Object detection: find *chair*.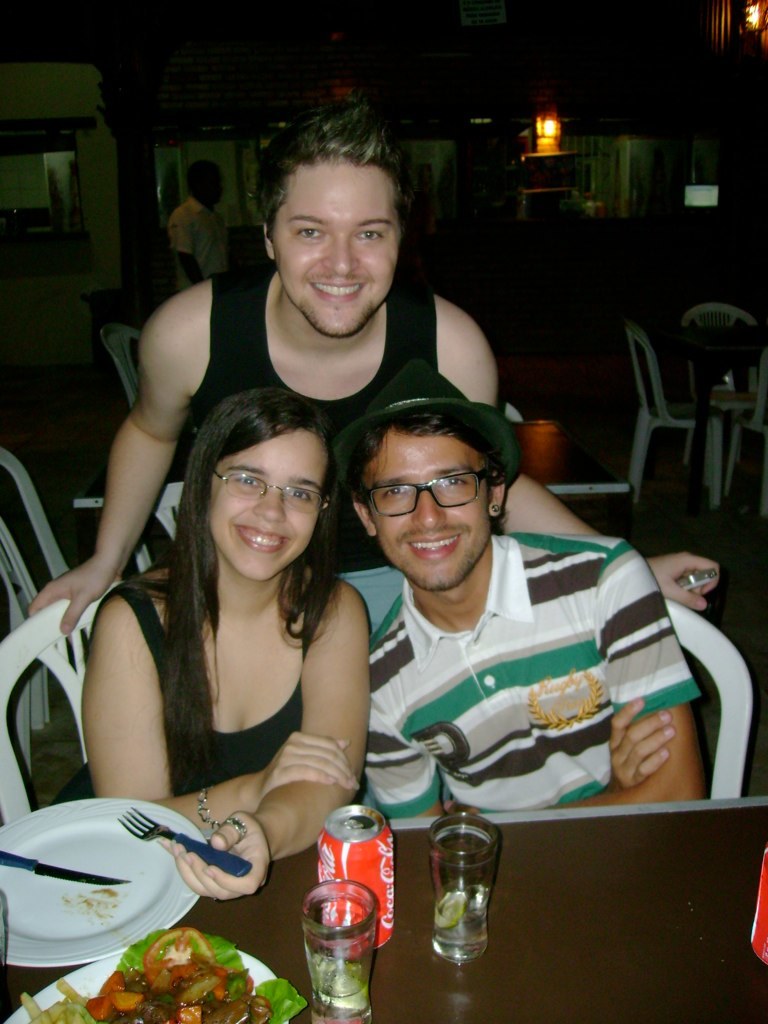
bbox(0, 584, 108, 825).
